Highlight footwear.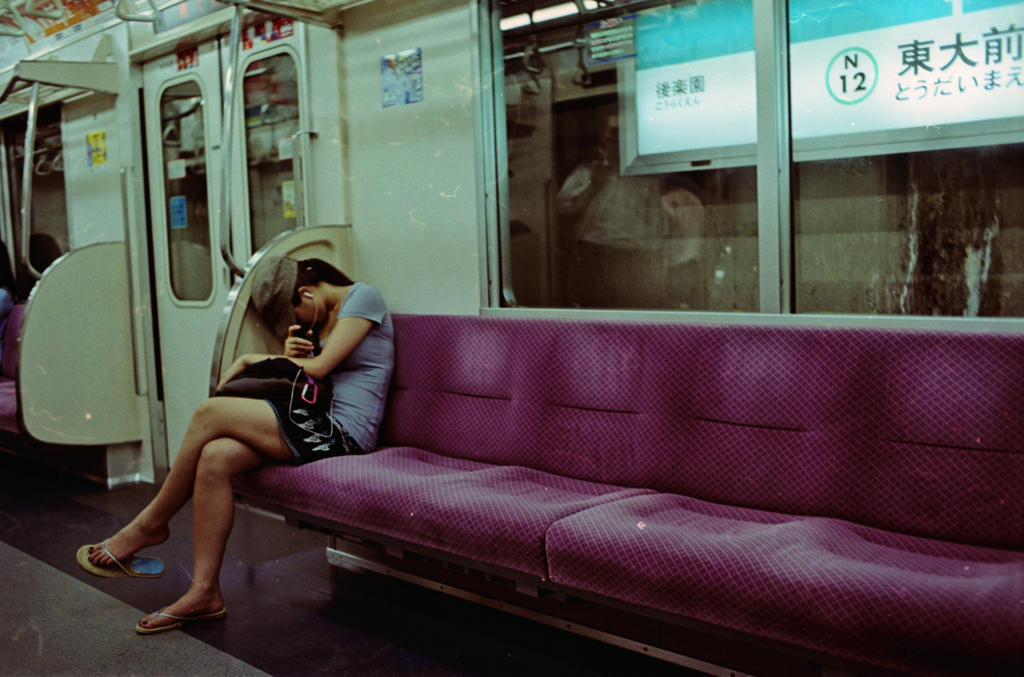
Highlighted region: BBox(134, 580, 219, 649).
